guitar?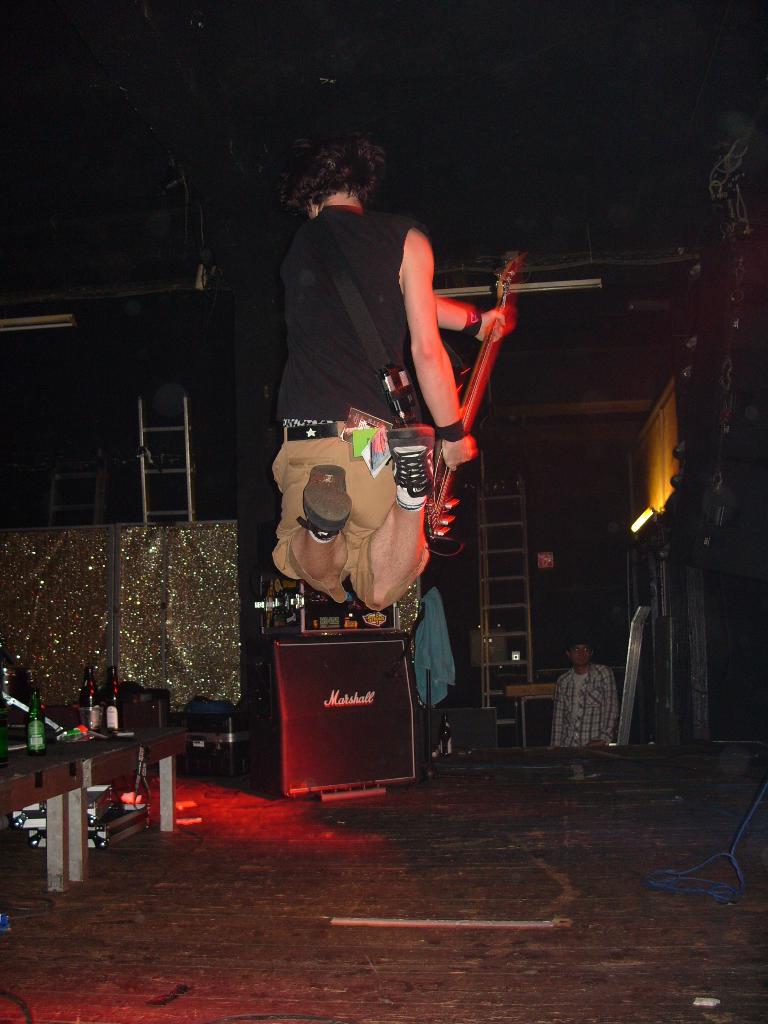
(x1=424, y1=250, x2=520, y2=558)
